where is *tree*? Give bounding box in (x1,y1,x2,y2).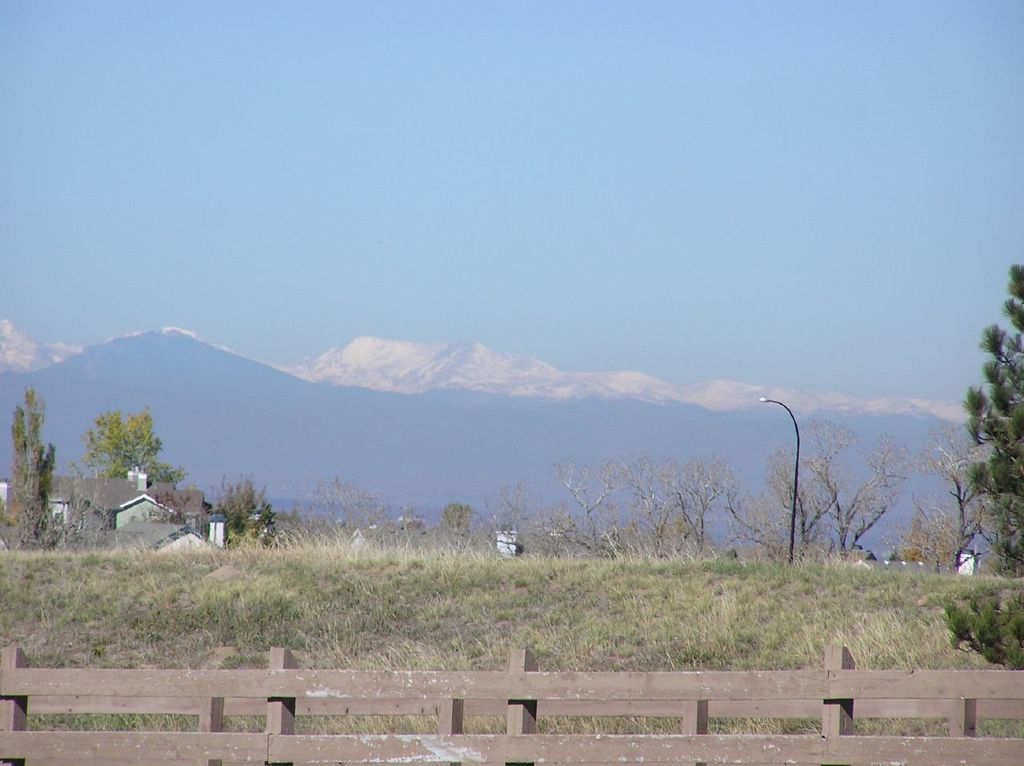
(7,387,70,547).
